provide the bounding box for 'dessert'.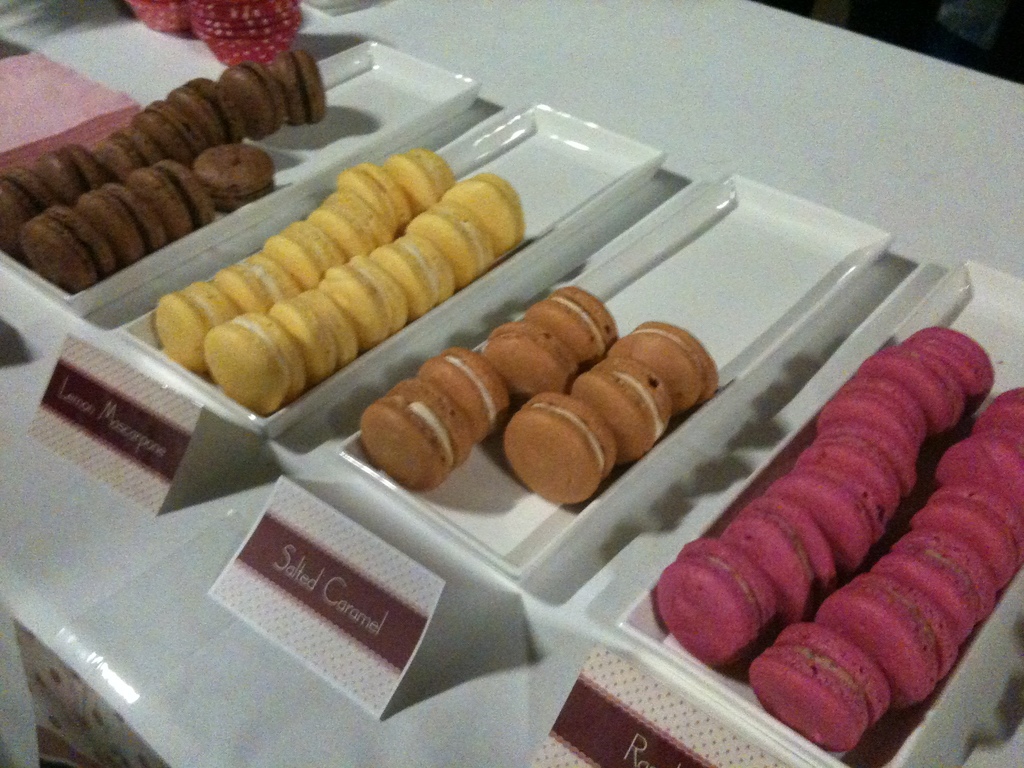
bbox=(801, 441, 913, 529).
